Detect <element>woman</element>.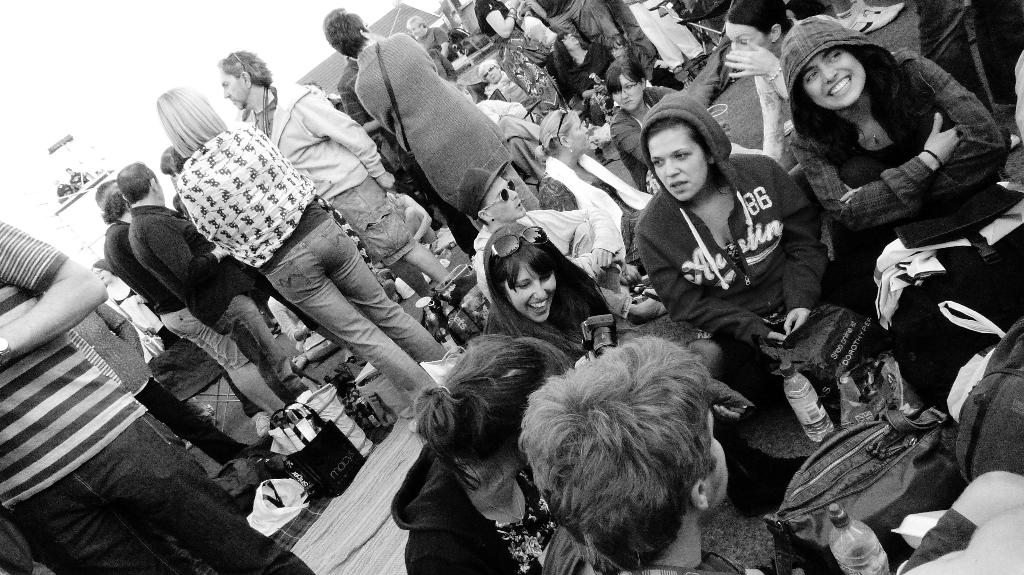
Detected at 168, 88, 456, 407.
